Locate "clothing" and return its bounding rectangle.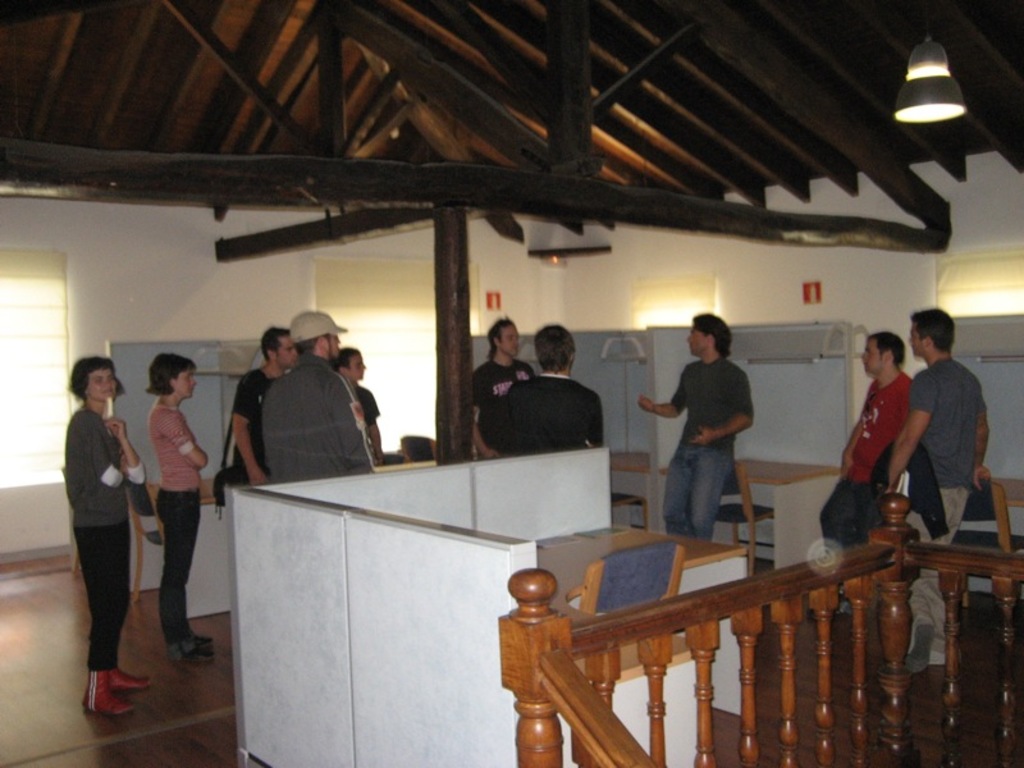
pyautogui.locateOnScreen(905, 356, 988, 643).
